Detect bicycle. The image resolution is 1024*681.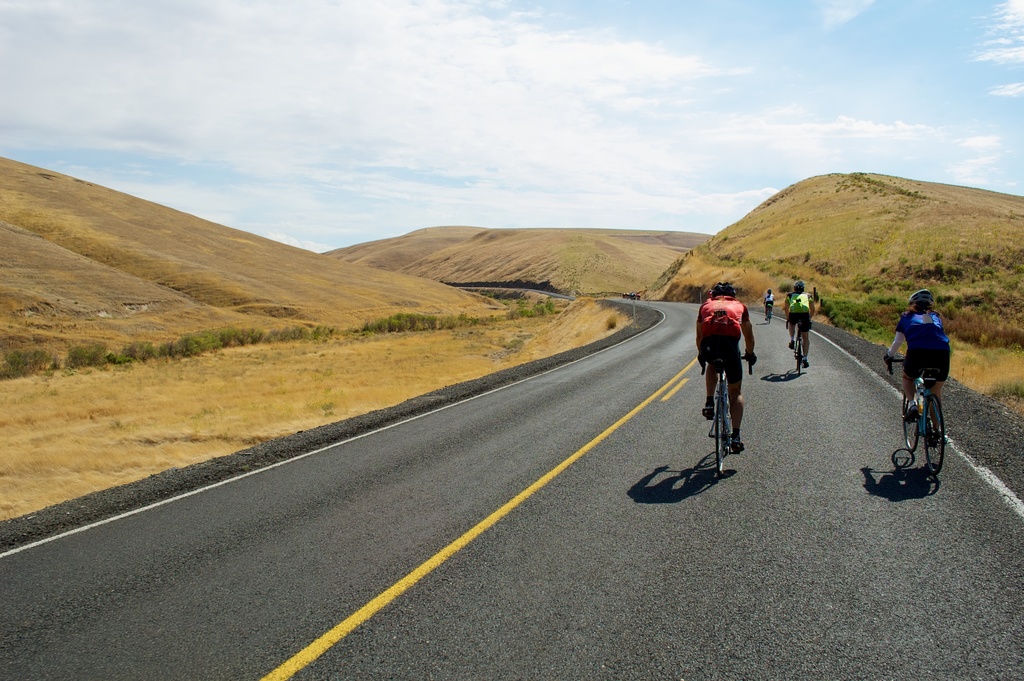
(left=895, top=346, right=961, bottom=491).
